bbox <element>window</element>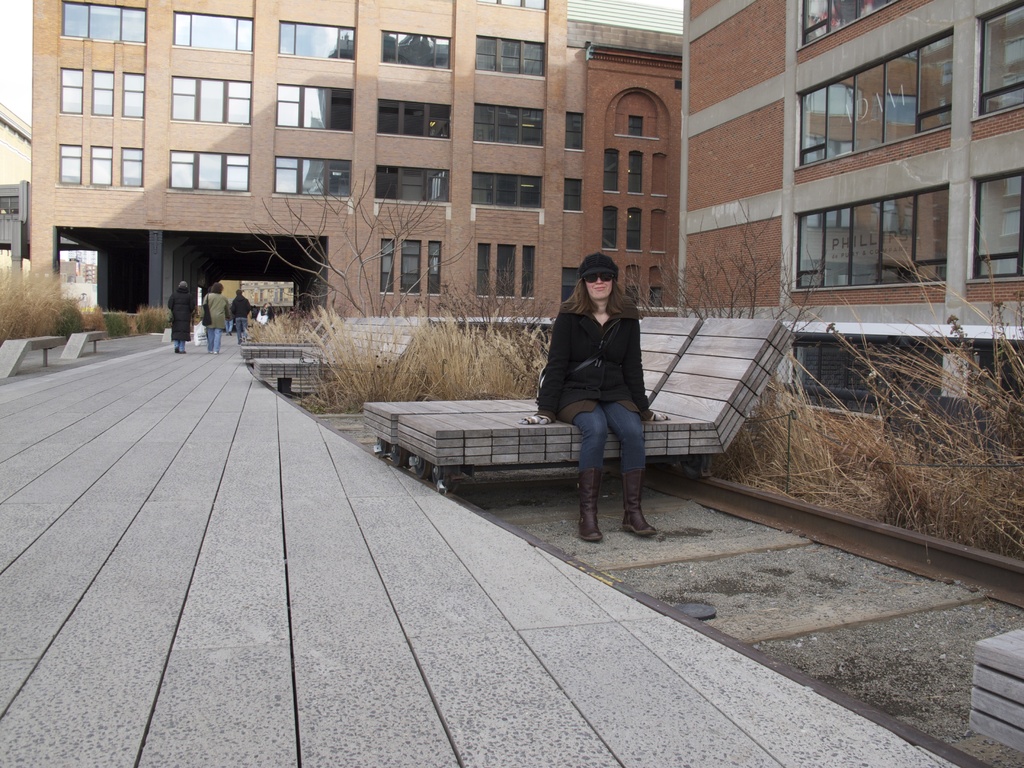
172/81/259/124
